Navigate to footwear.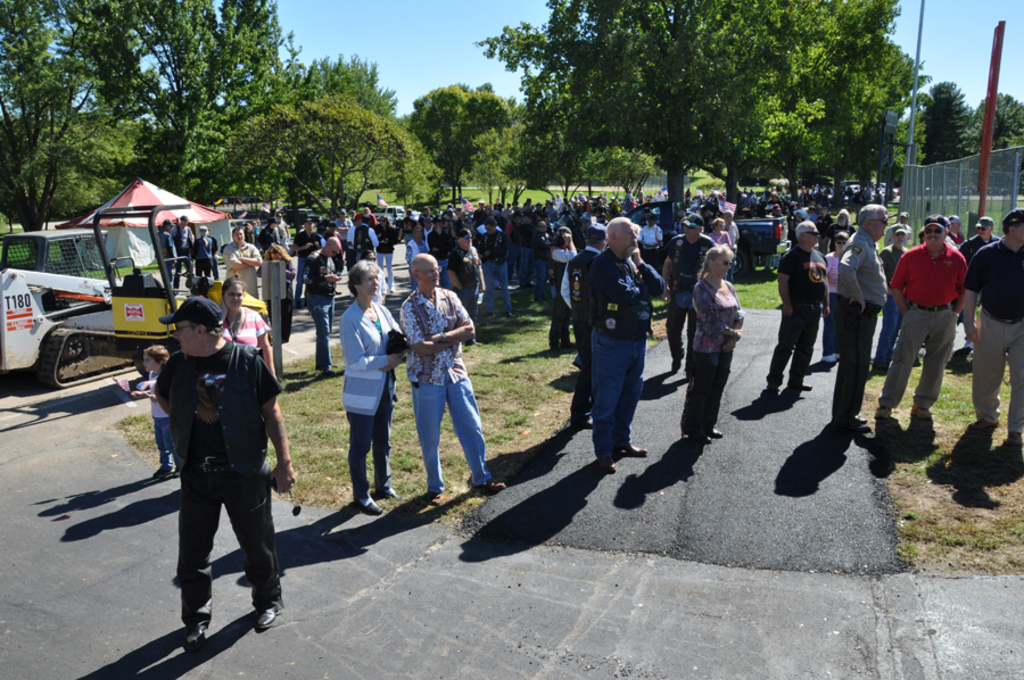
Navigation target: rect(695, 424, 724, 440).
